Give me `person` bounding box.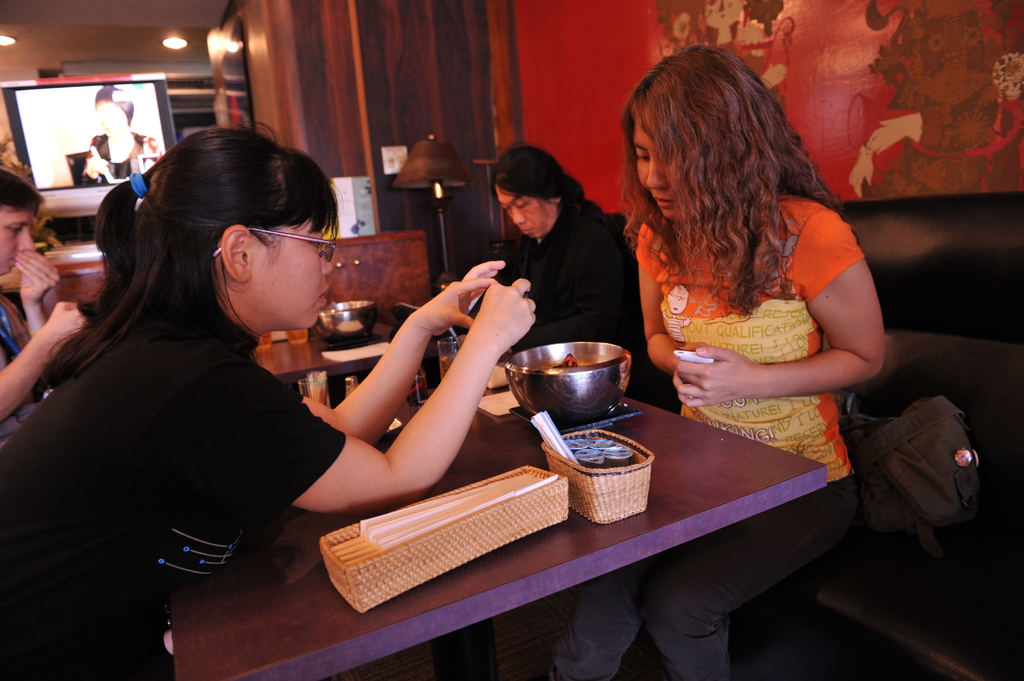
(0, 122, 540, 680).
